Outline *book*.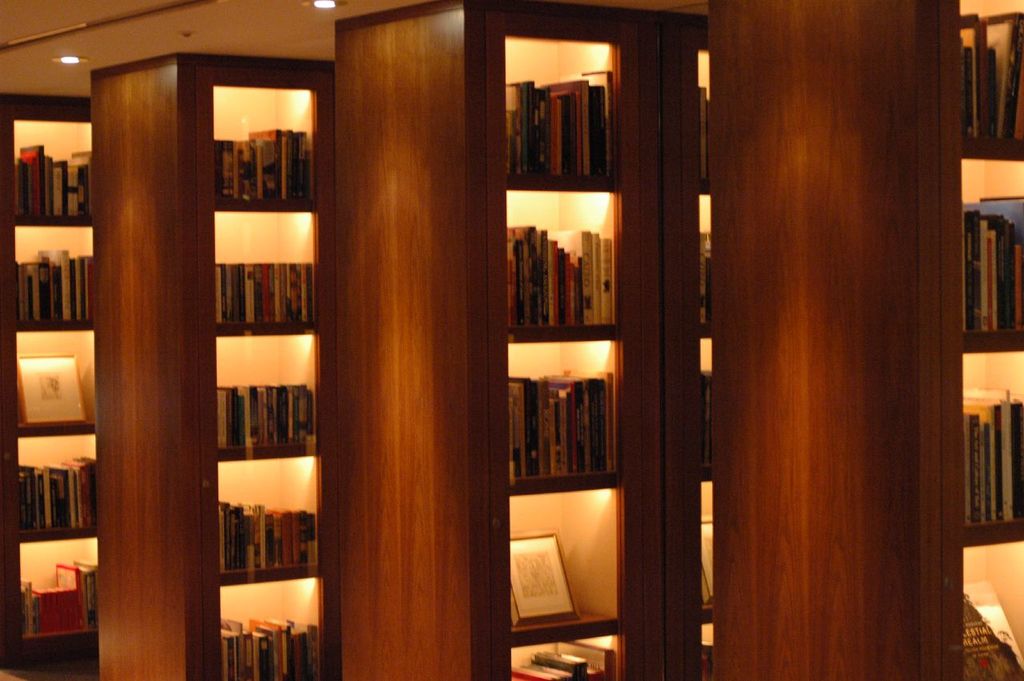
Outline: 509, 367, 617, 483.
